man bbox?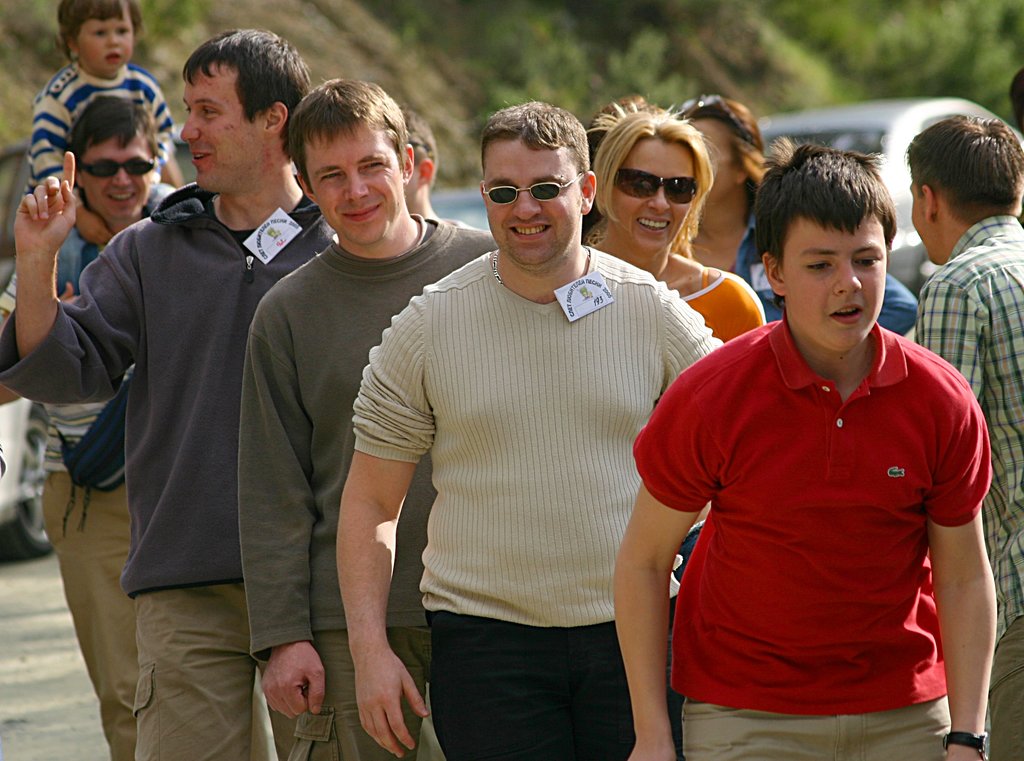
box(240, 79, 496, 760)
